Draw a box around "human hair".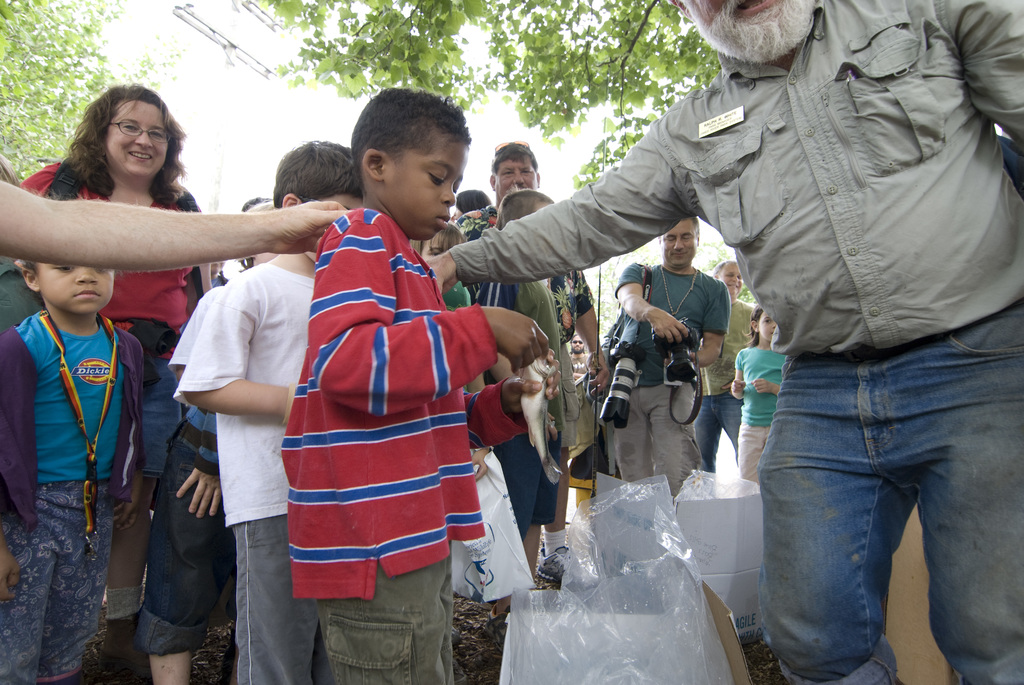
<box>714,258,731,280</box>.
